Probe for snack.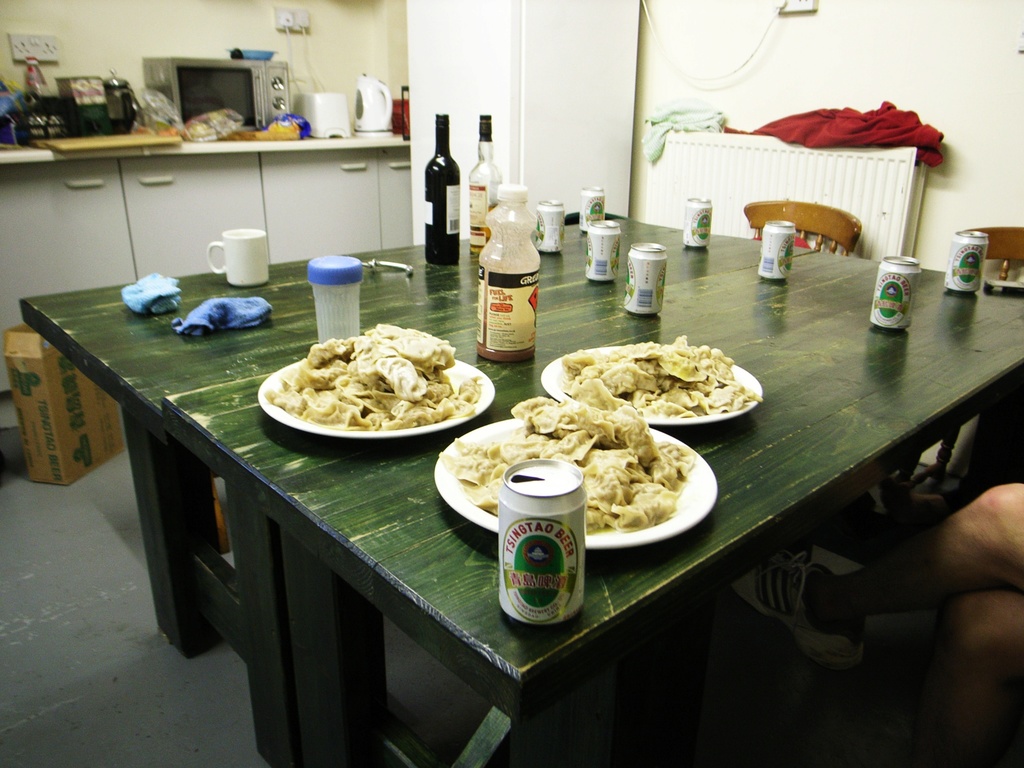
Probe result: rect(436, 399, 687, 529).
